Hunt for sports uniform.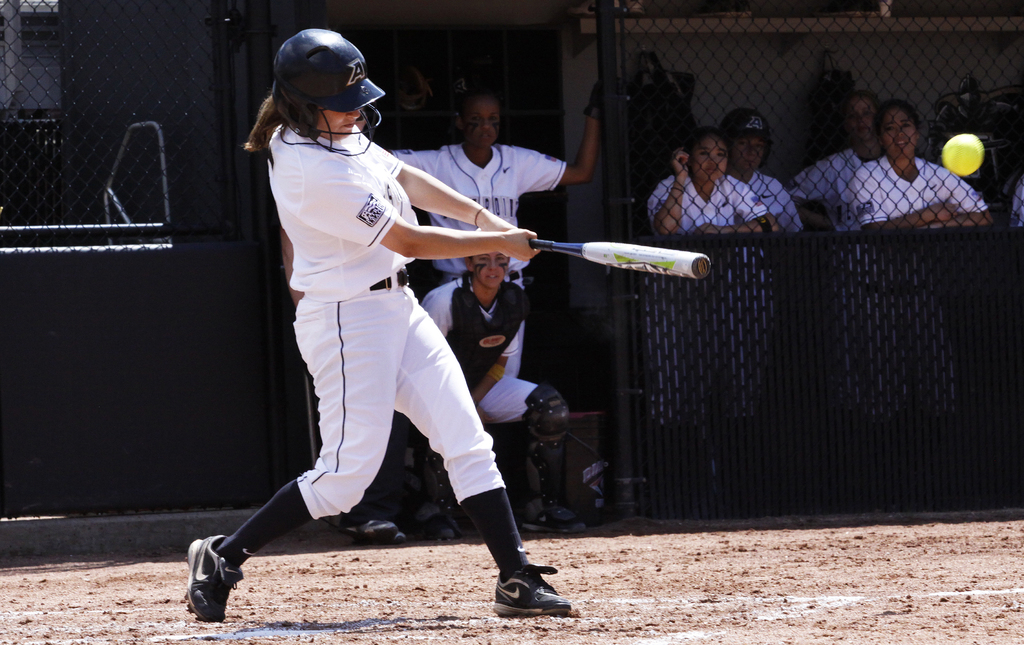
Hunted down at (175, 103, 539, 610).
